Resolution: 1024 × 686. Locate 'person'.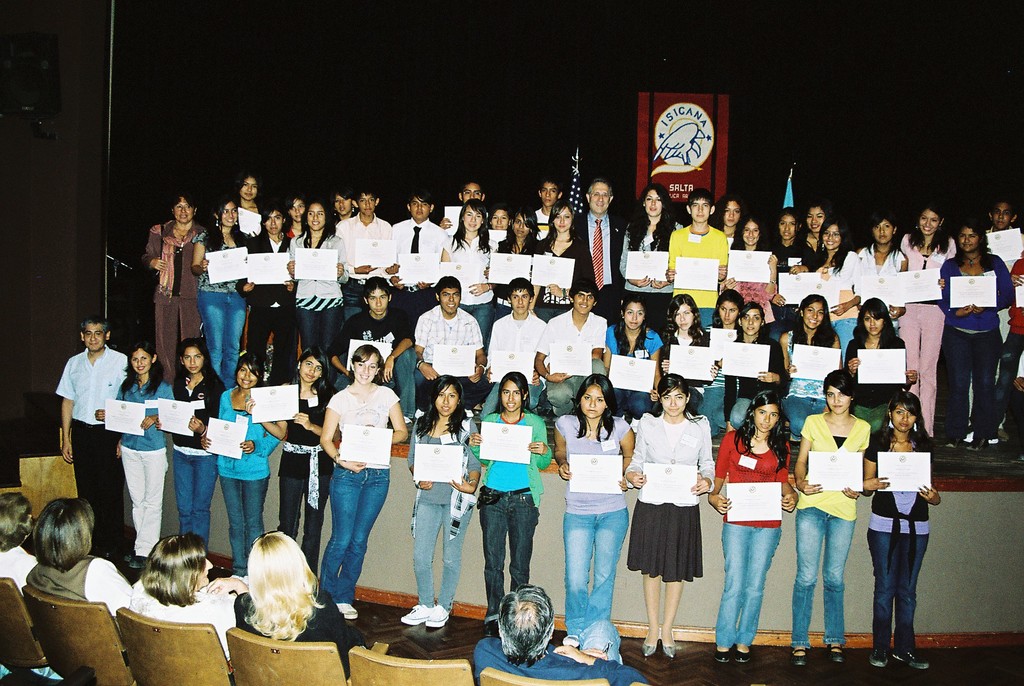
<bbox>55, 310, 140, 560</bbox>.
